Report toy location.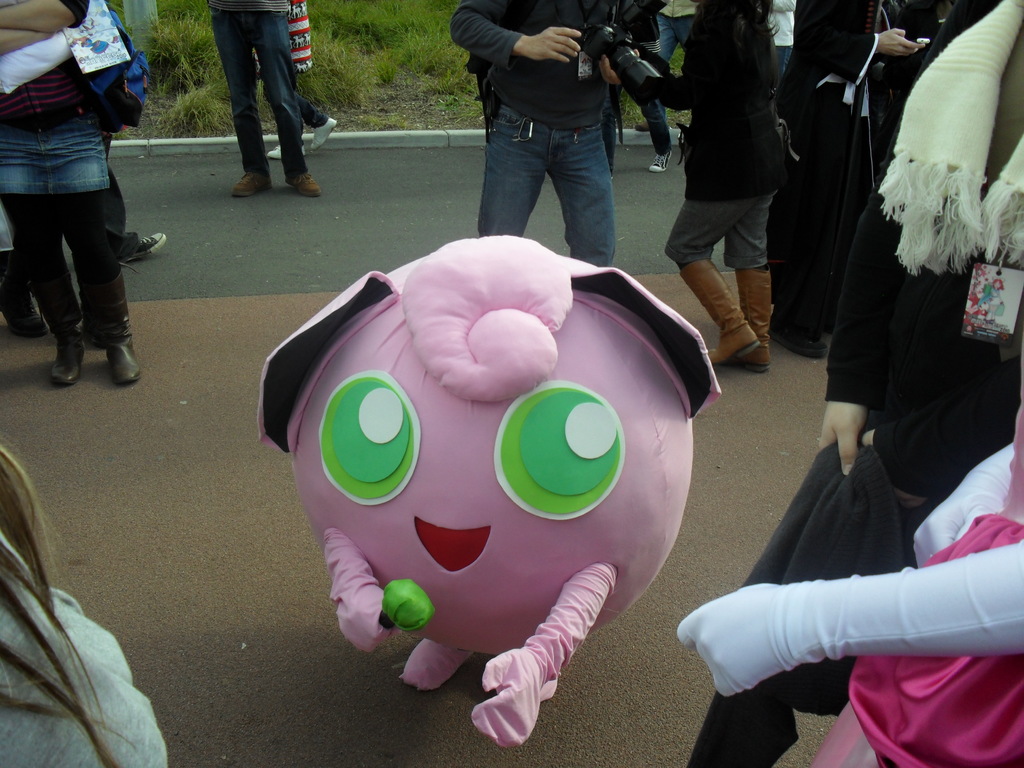
Report: x1=239, y1=196, x2=780, y2=742.
